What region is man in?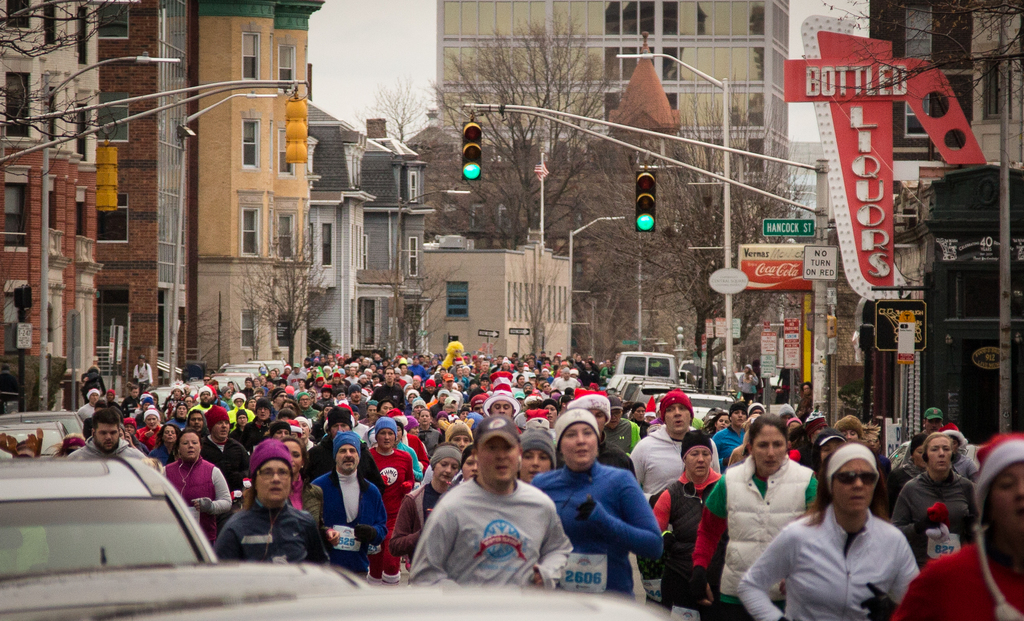
rect(344, 367, 358, 381).
